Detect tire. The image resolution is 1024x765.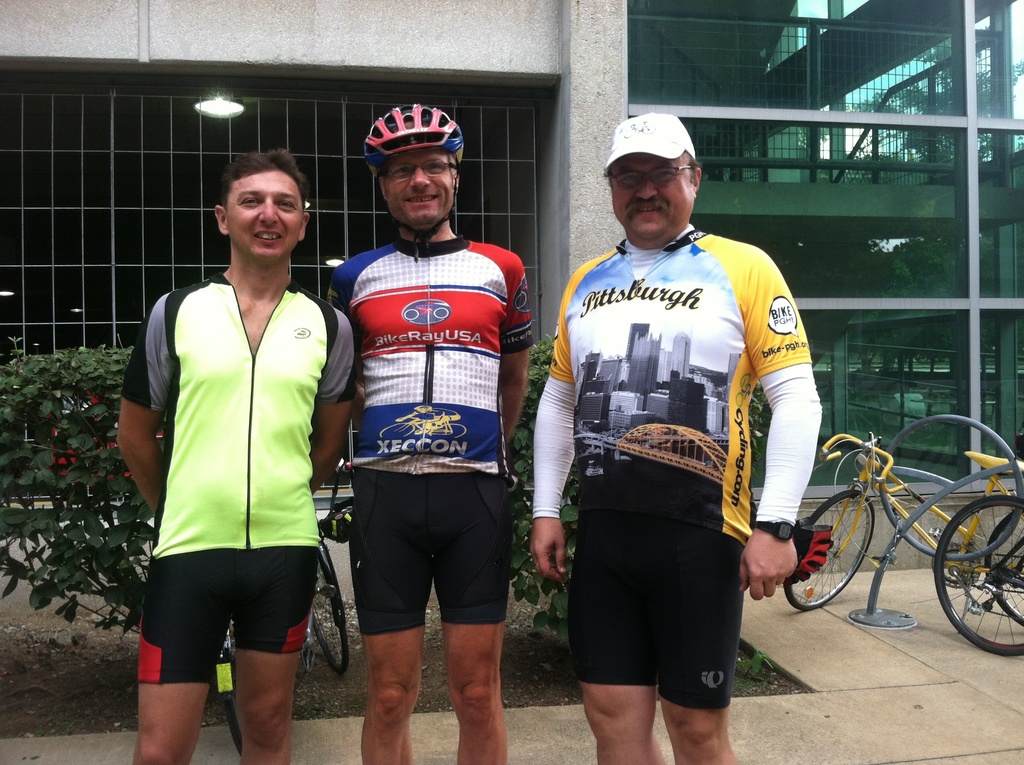
[311,533,351,675].
